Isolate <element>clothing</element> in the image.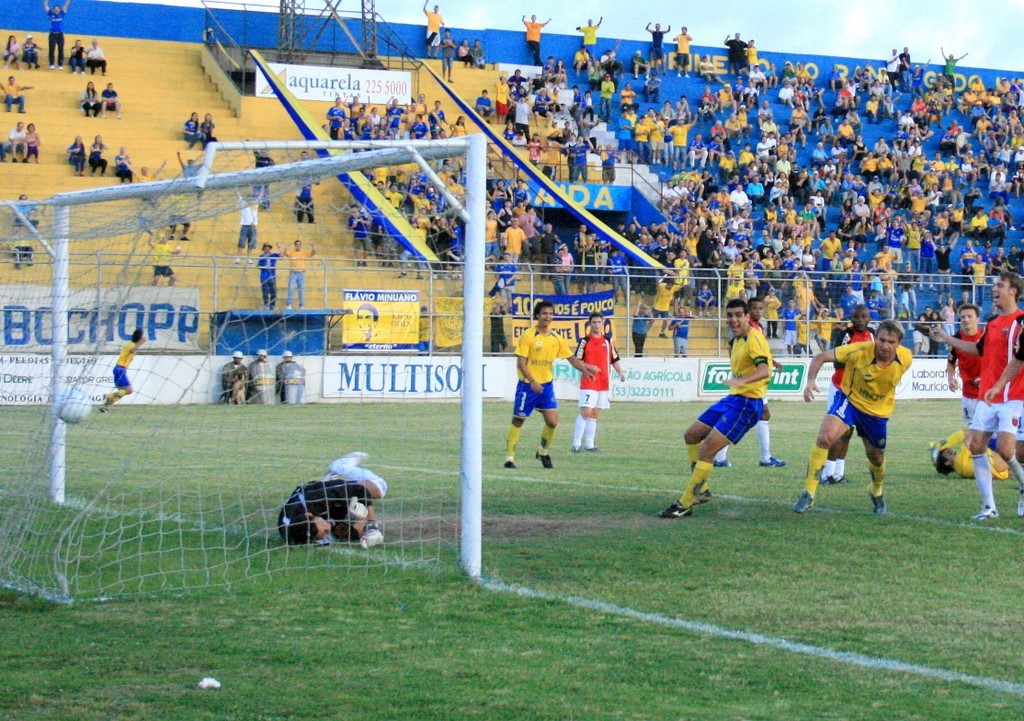
Isolated region: (left=113, top=343, right=133, bottom=391).
